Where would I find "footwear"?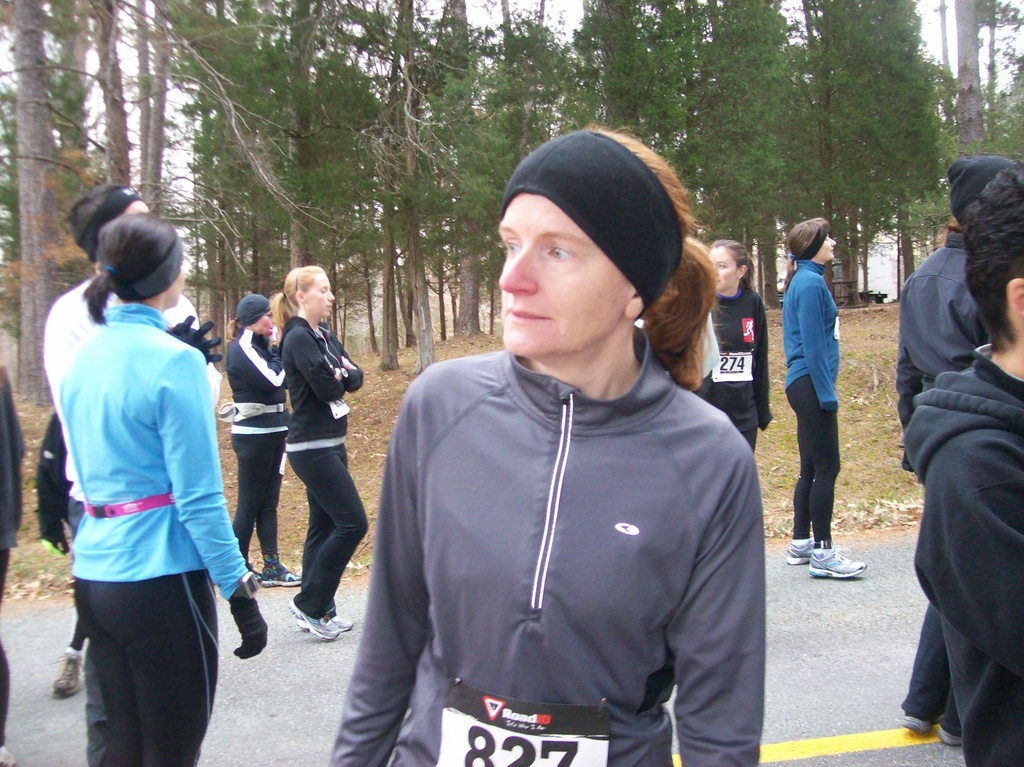
At BBox(263, 563, 301, 588).
